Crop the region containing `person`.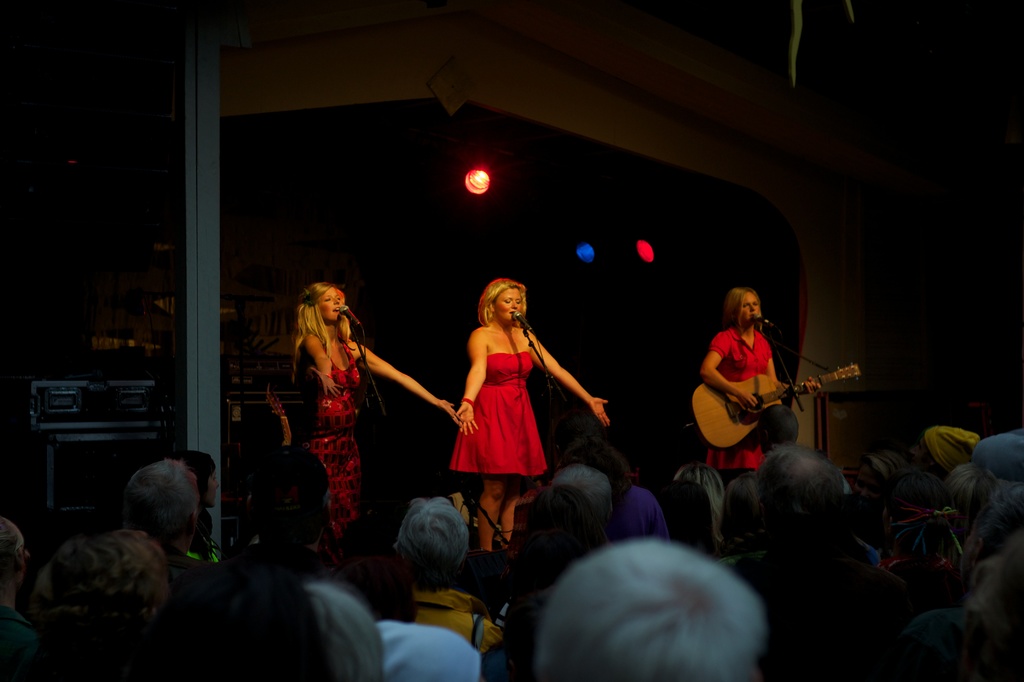
Crop region: select_region(697, 285, 823, 480).
